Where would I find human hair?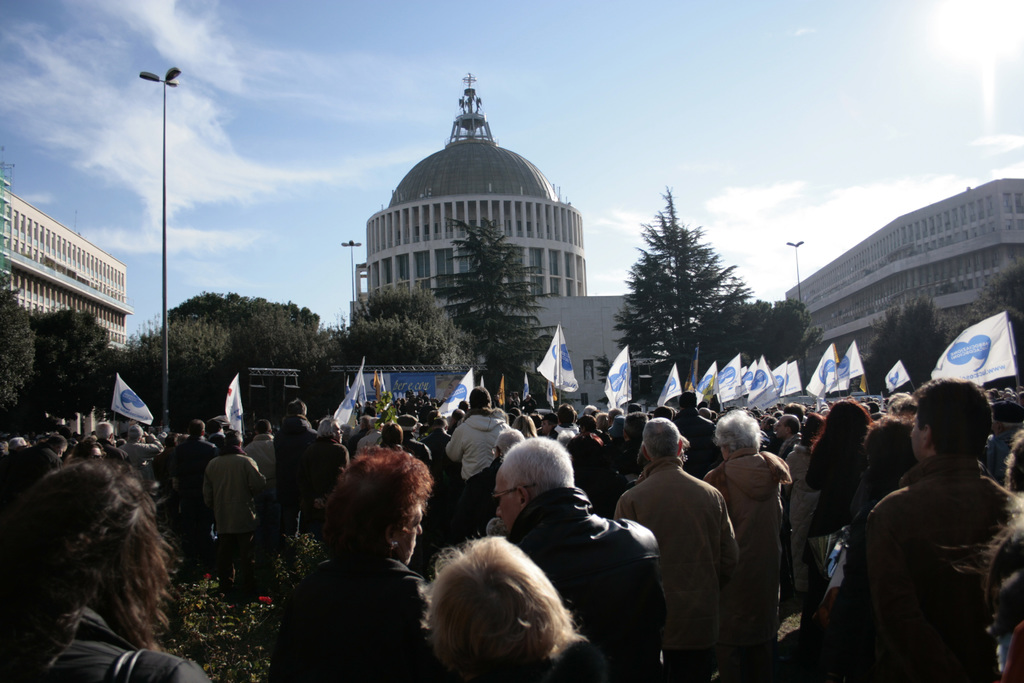
At bbox(319, 443, 436, 562).
